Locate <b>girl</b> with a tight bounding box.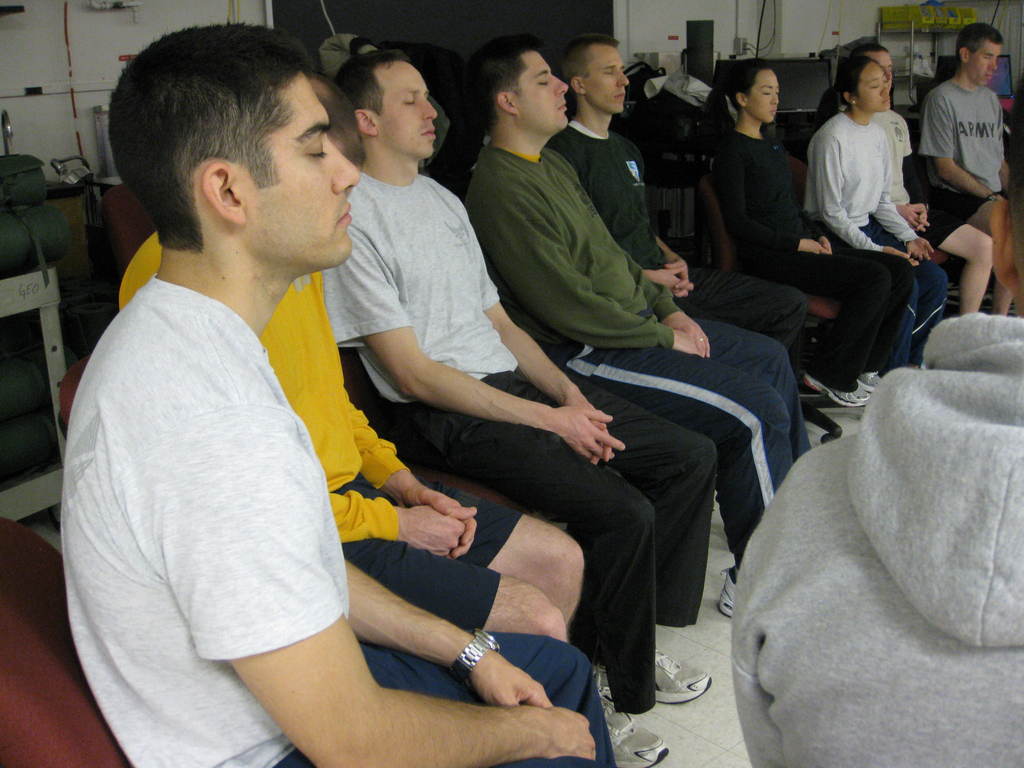
l=701, t=56, r=914, b=404.
